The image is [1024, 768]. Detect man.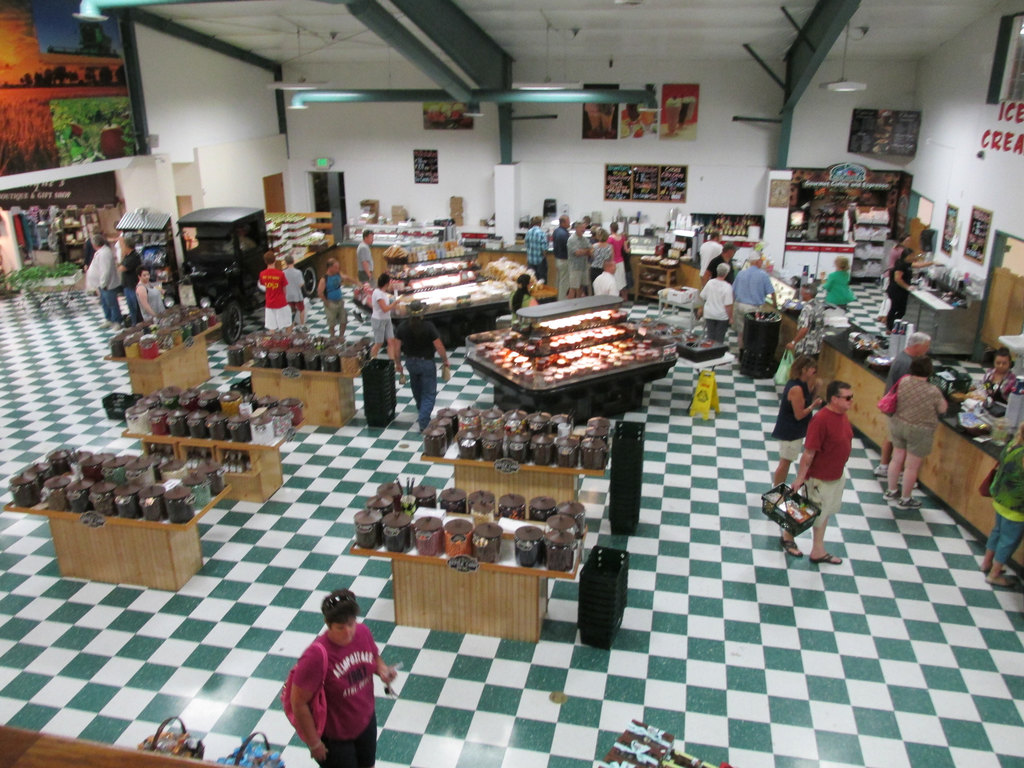
Detection: Rect(564, 218, 593, 299).
